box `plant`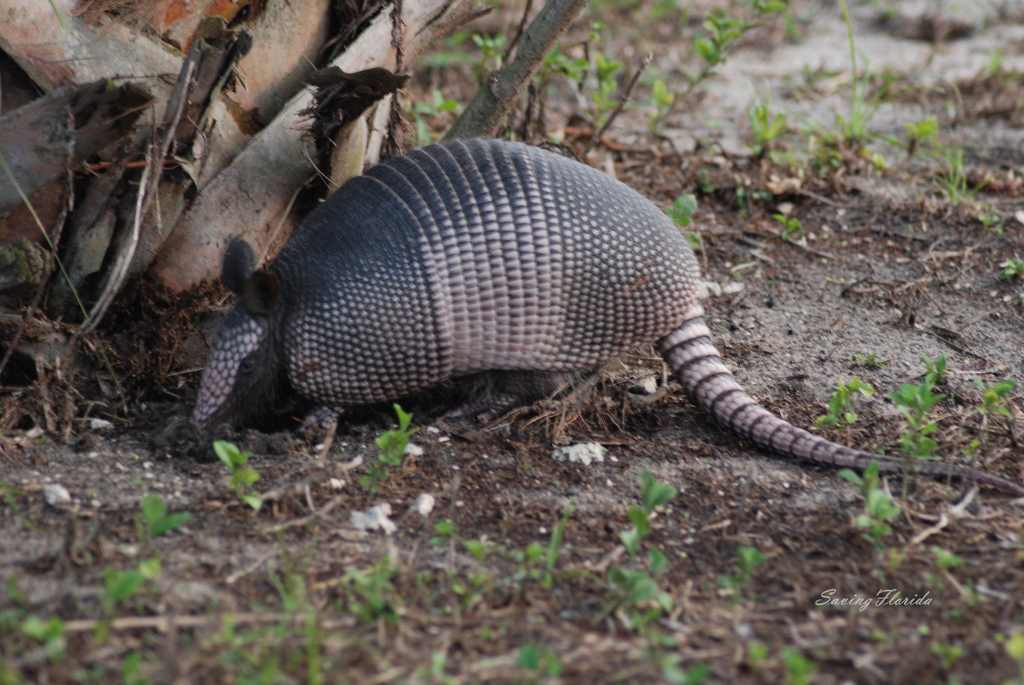
<box>436,514,488,567</box>
